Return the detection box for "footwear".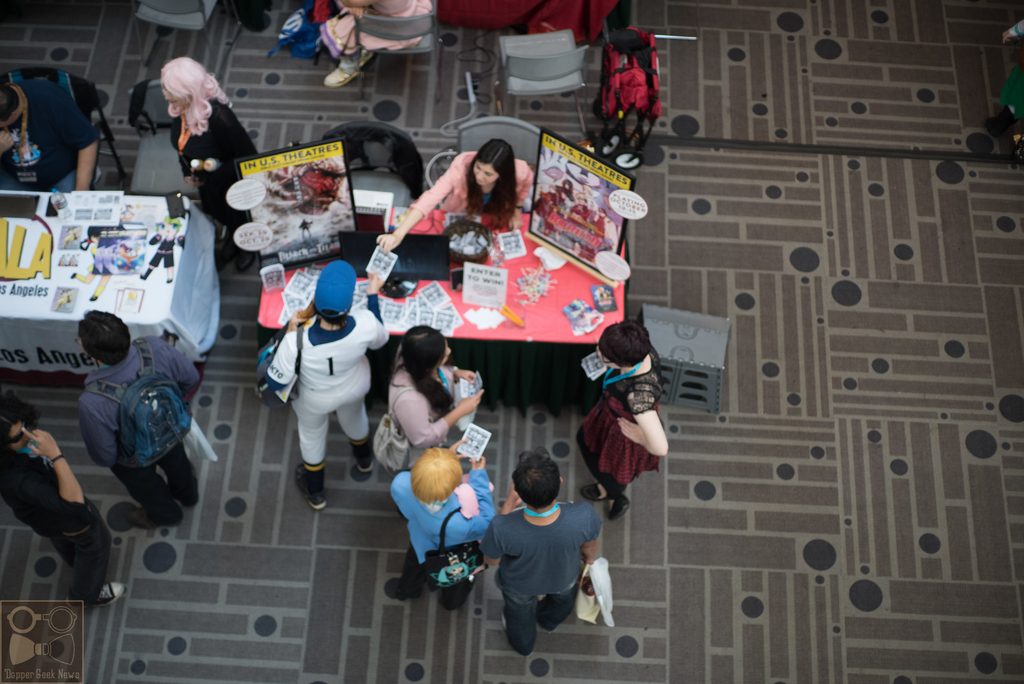
rect(223, 236, 234, 259).
